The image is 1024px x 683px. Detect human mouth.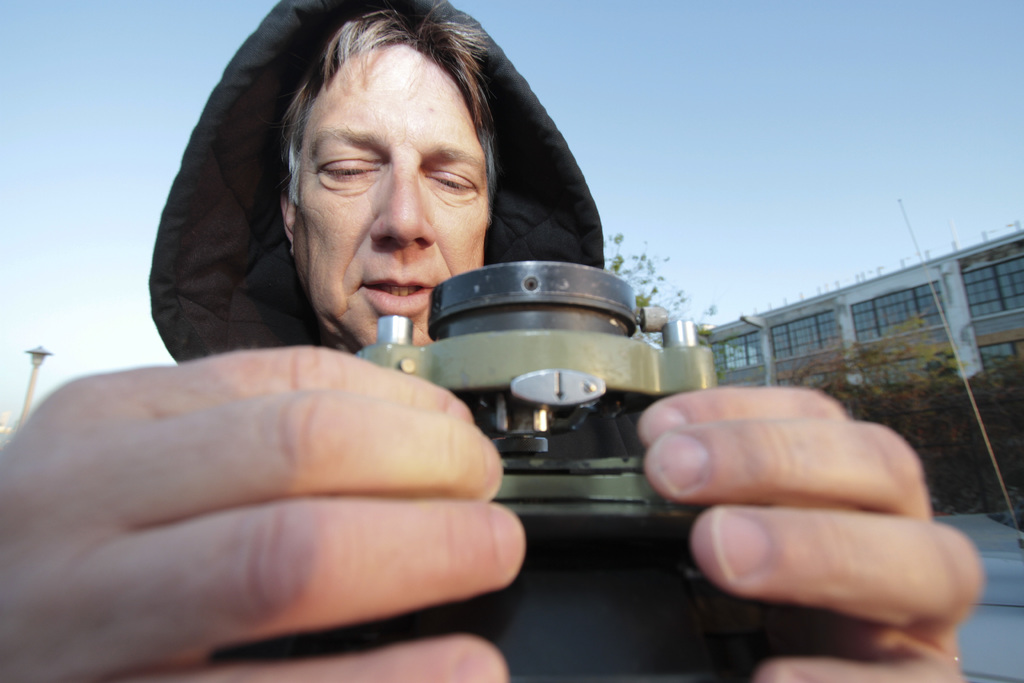
Detection: box=[360, 276, 434, 319].
